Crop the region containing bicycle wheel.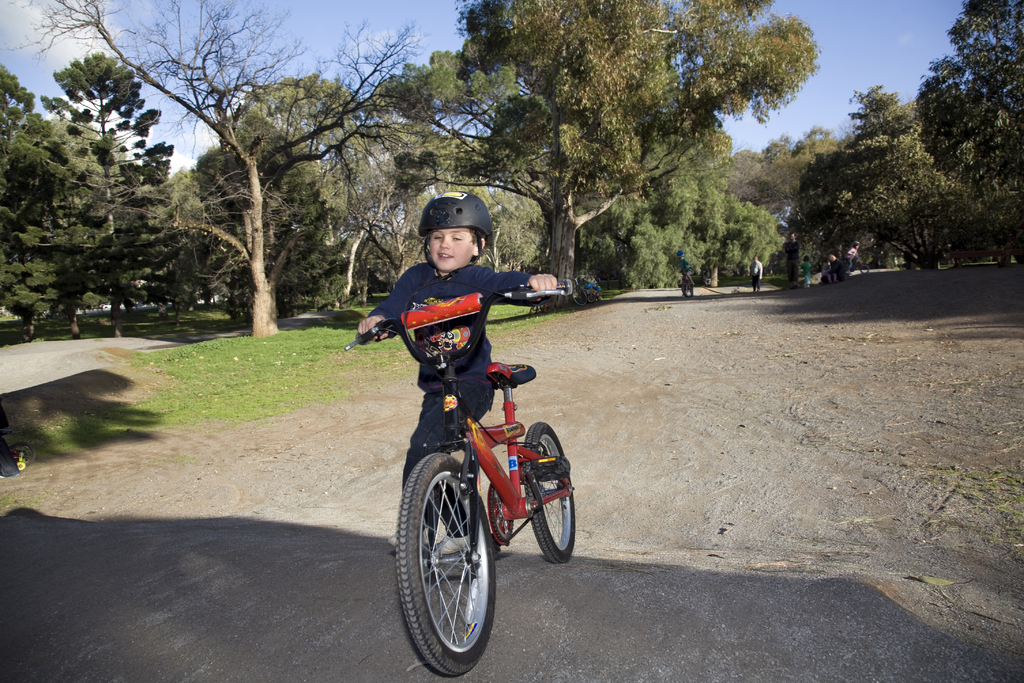
Crop region: (545, 304, 551, 313).
